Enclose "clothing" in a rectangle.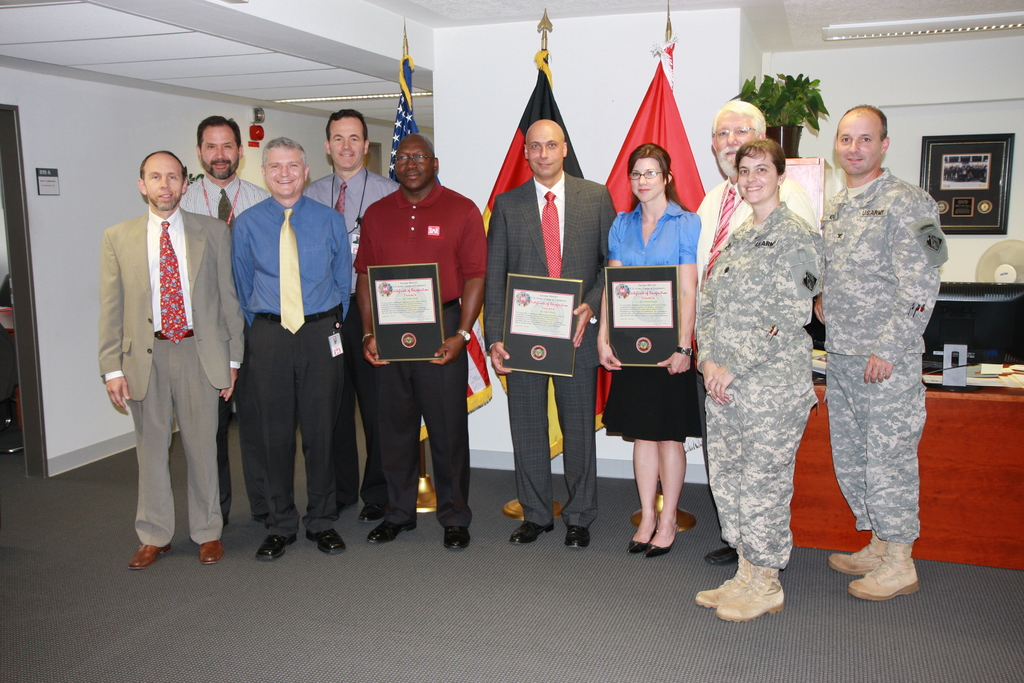
box=[358, 179, 490, 530].
